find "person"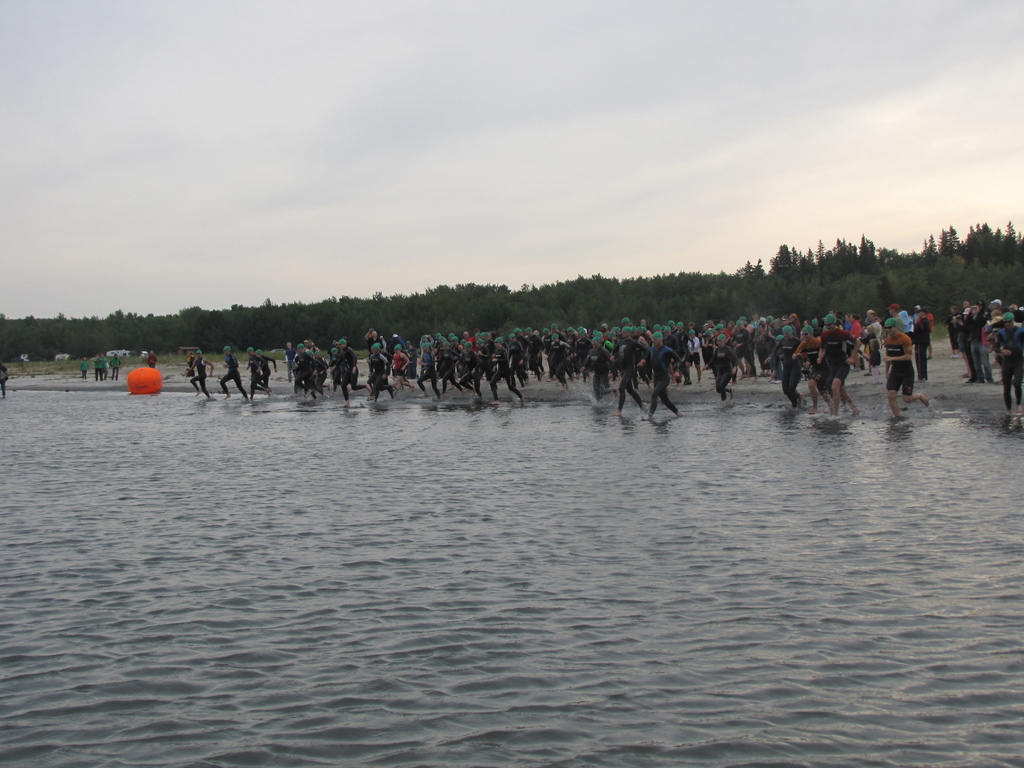
(left=881, top=312, right=931, bottom=412)
